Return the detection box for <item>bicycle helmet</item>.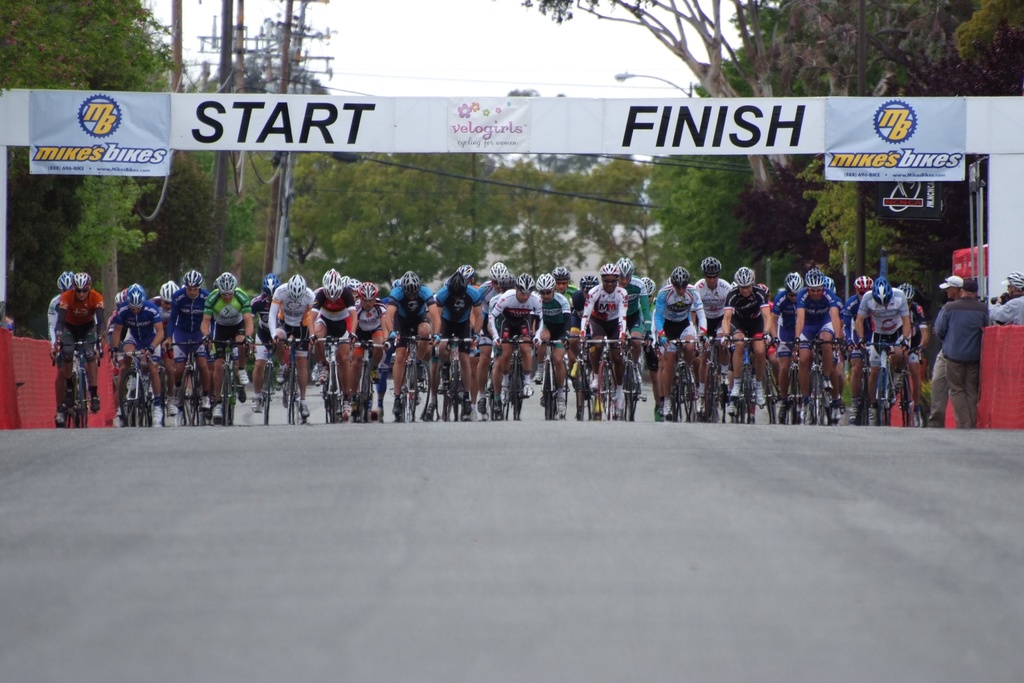
56:272:74:288.
